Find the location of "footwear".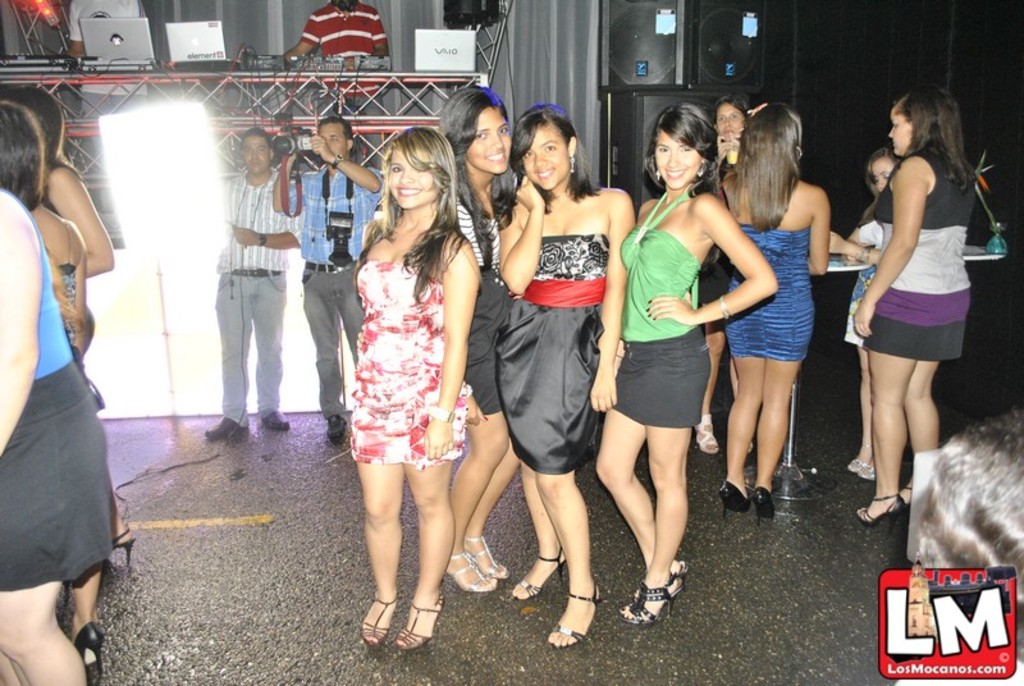
Location: BBox(712, 475, 746, 511).
